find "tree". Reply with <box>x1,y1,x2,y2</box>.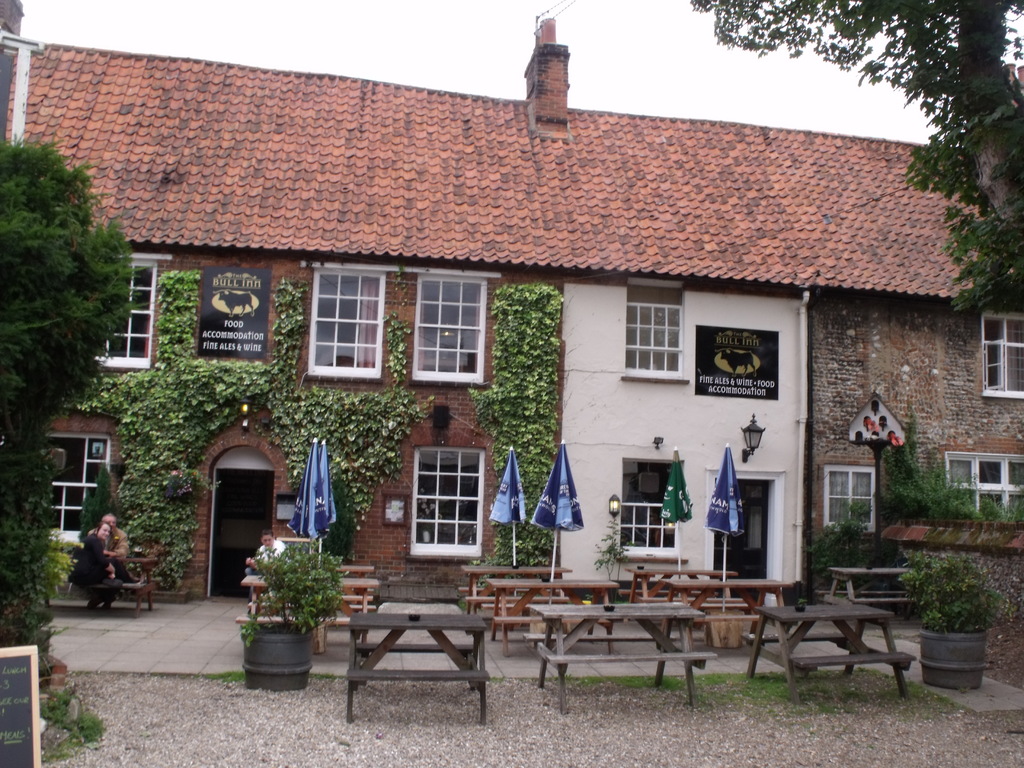
<box>0,140,131,467</box>.
